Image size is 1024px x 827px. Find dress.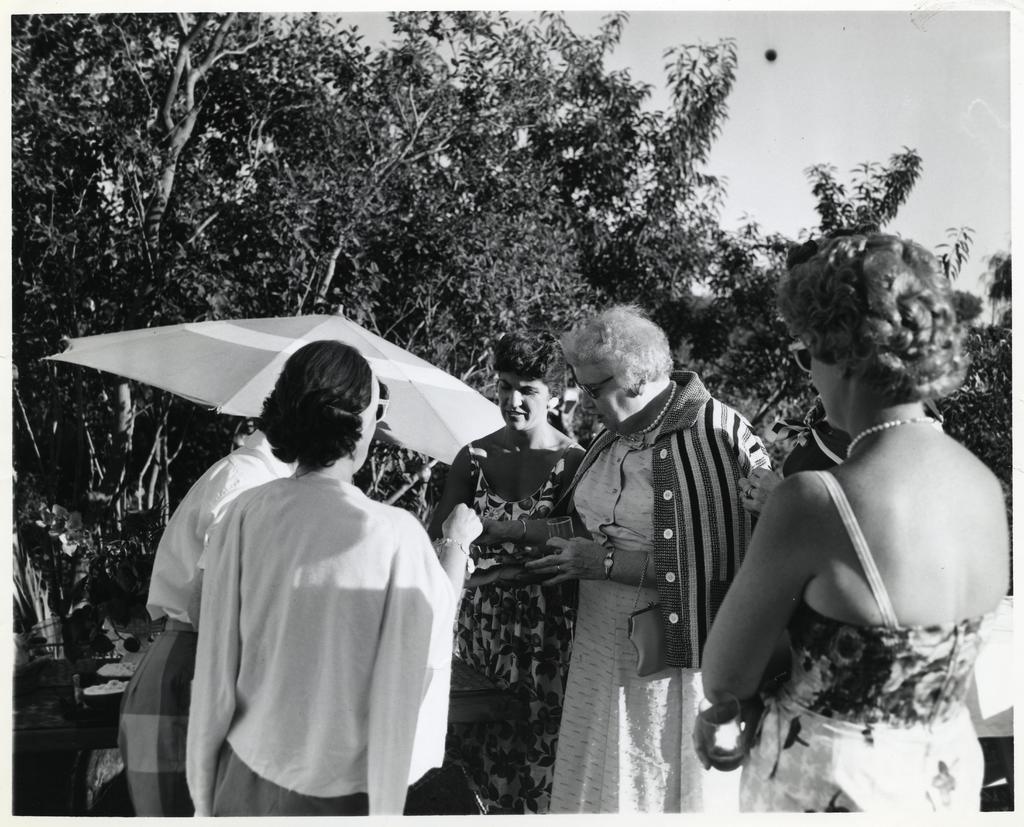
bbox=[184, 475, 460, 820].
